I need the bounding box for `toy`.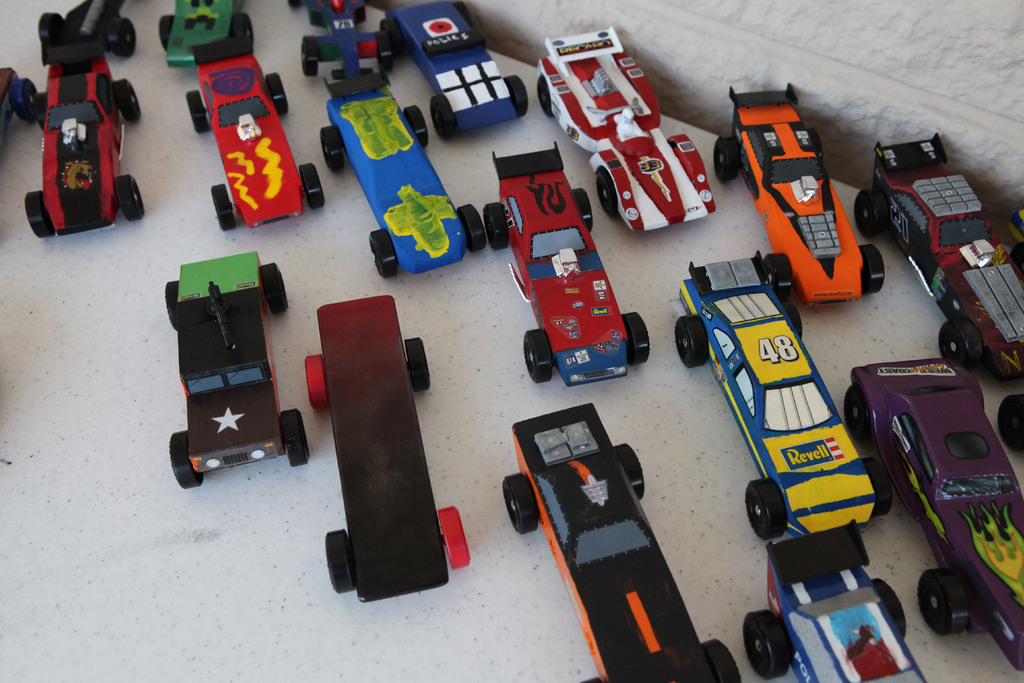
Here it is: [150, 0, 273, 66].
